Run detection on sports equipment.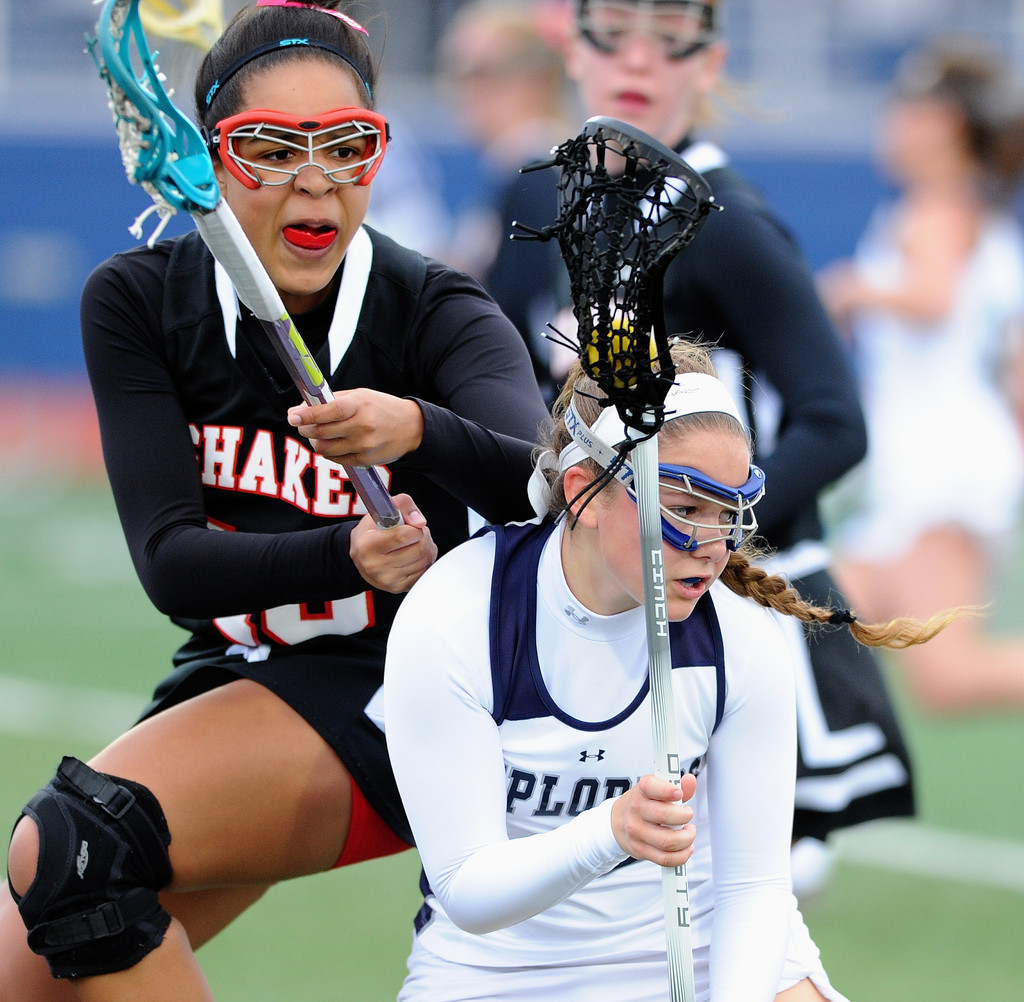
Result: [578, 0, 718, 69].
